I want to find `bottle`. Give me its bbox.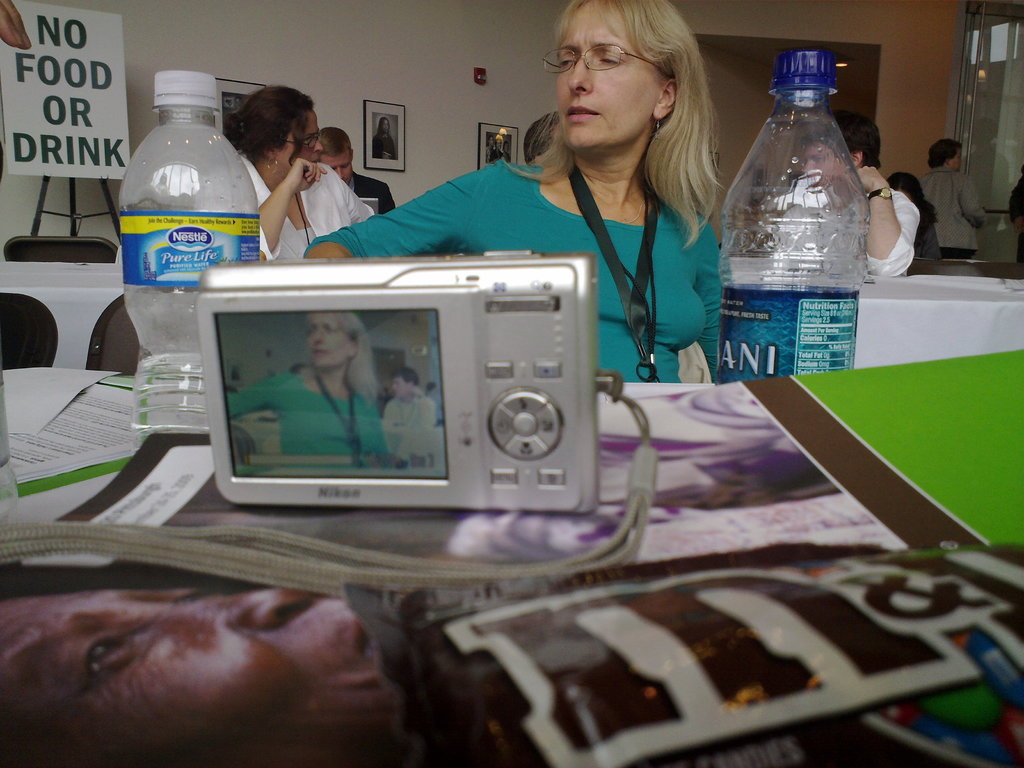
[left=716, top=47, right=874, bottom=388].
